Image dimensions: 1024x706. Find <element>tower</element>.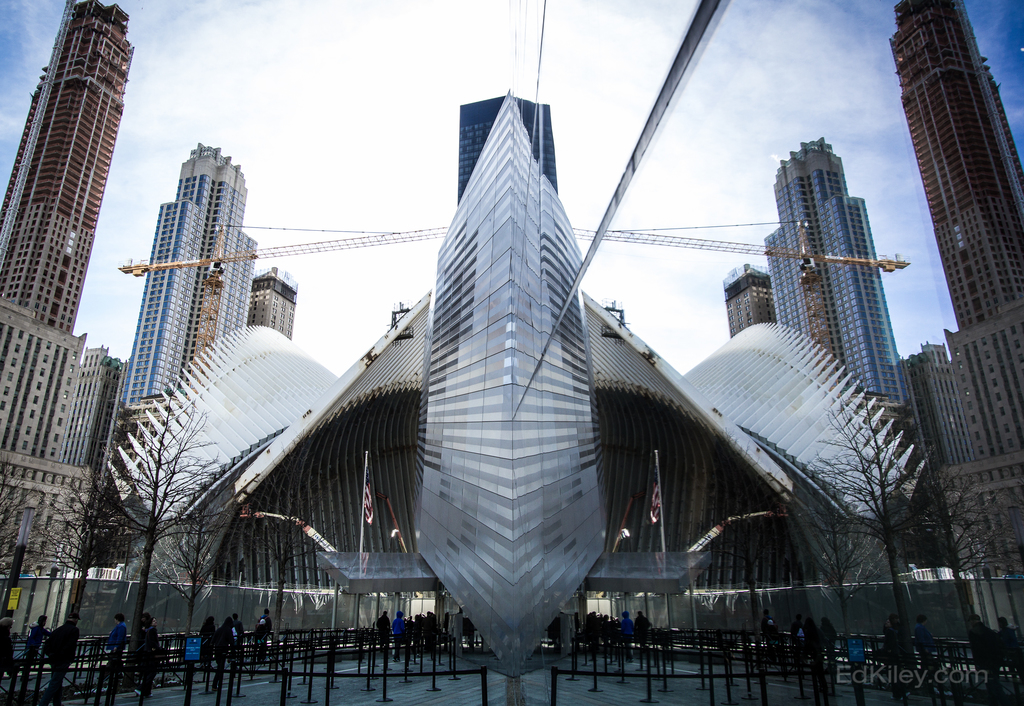
<region>124, 0, 915, 701</region>.
